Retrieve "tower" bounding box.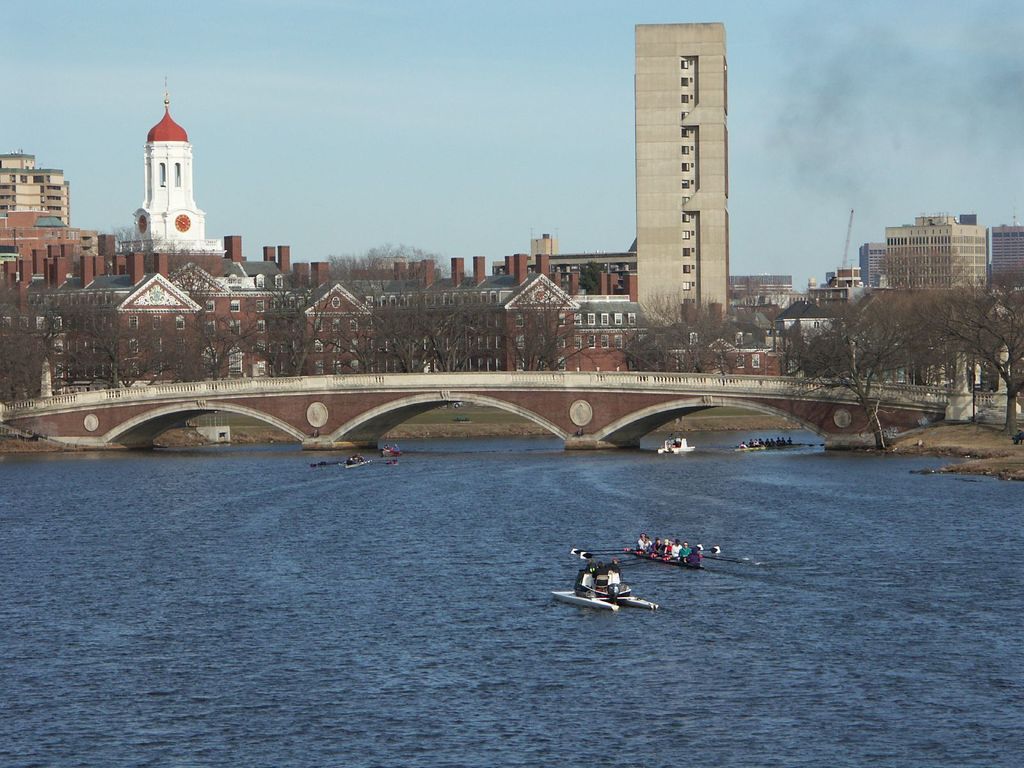
Bounding box: 633,22,733,324.
